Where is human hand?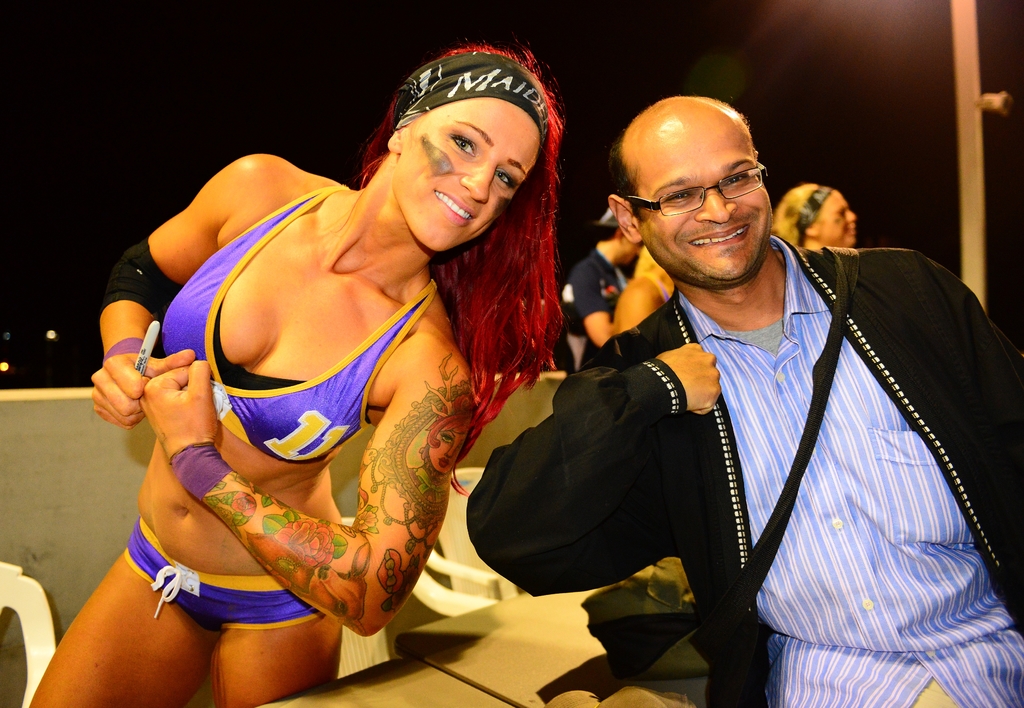
l=656, t=342, r=723, b=416.
